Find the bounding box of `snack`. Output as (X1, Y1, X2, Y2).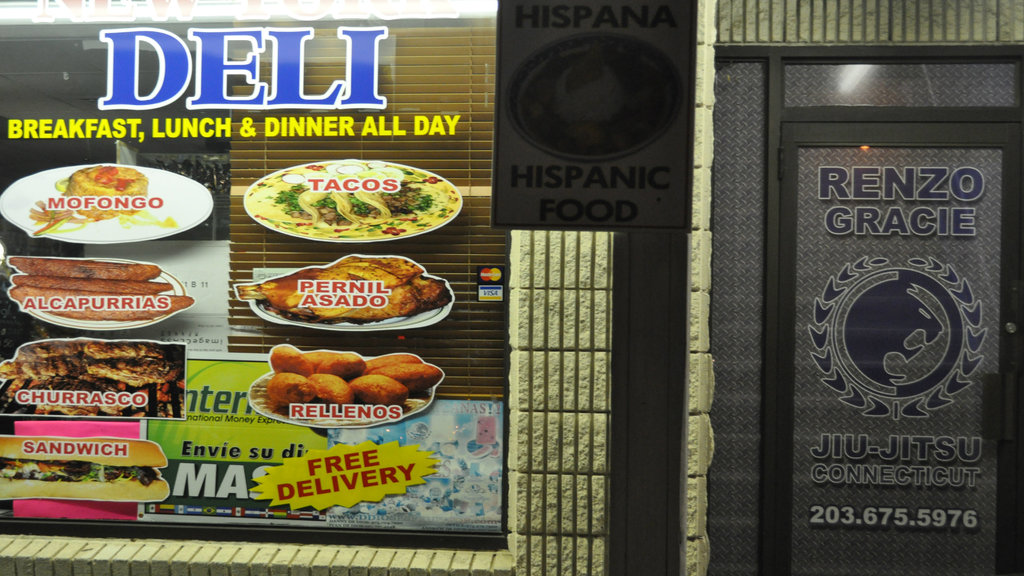
(30, 158, 175, 241).
